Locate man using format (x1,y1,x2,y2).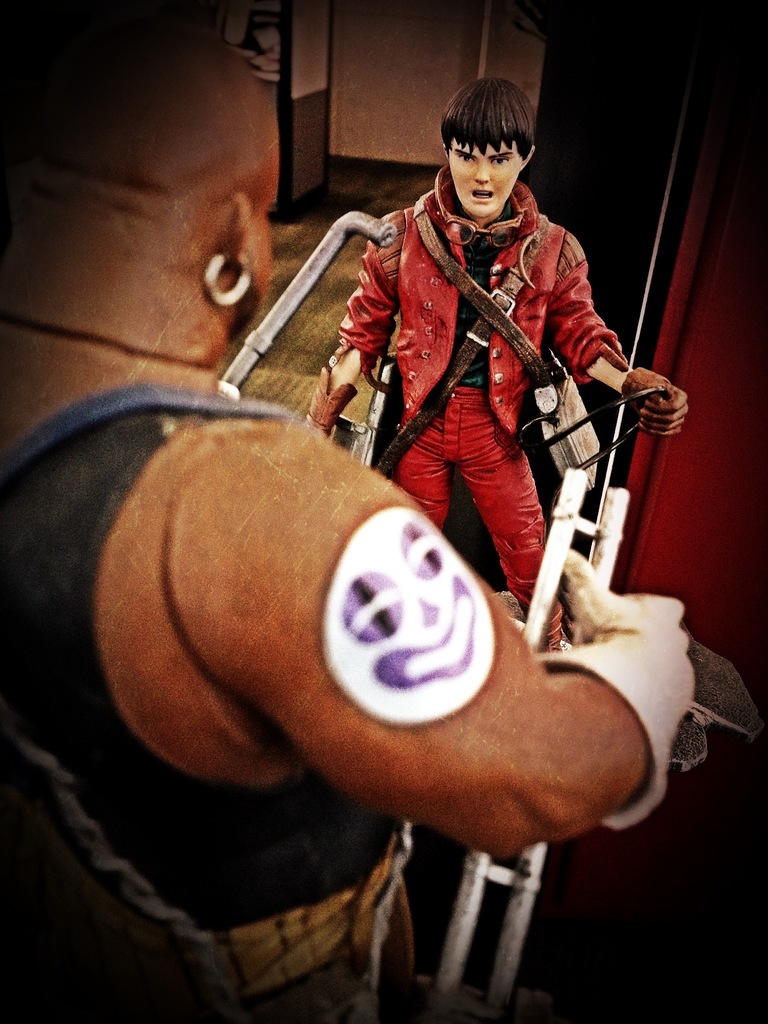
(0,20,694,1023).
